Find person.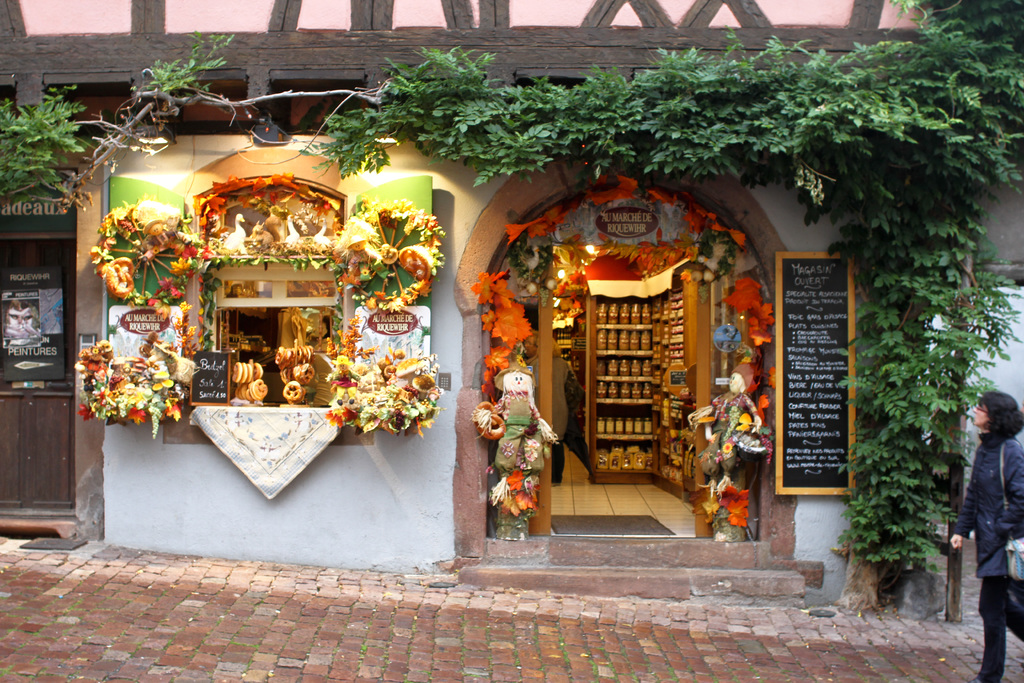
region(525, 324, 540, 401).
